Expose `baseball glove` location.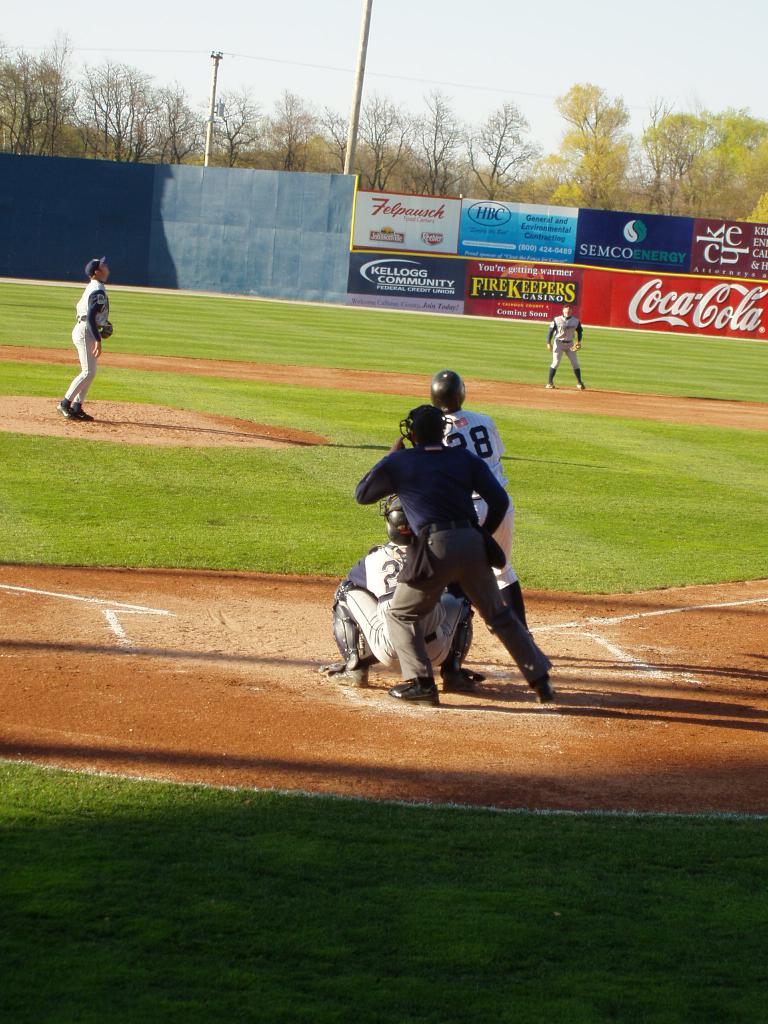
Exposed at Rect(569, 342, 583, 353).
